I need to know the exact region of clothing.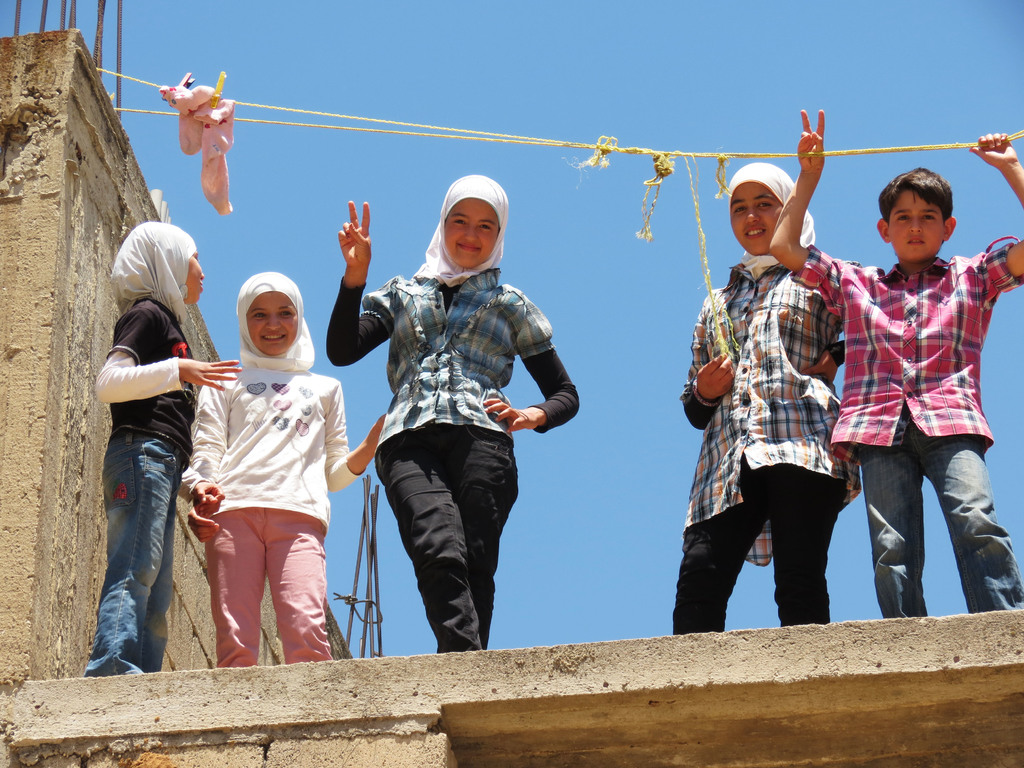
Region: l=673, t=249, r=868, b=641.
